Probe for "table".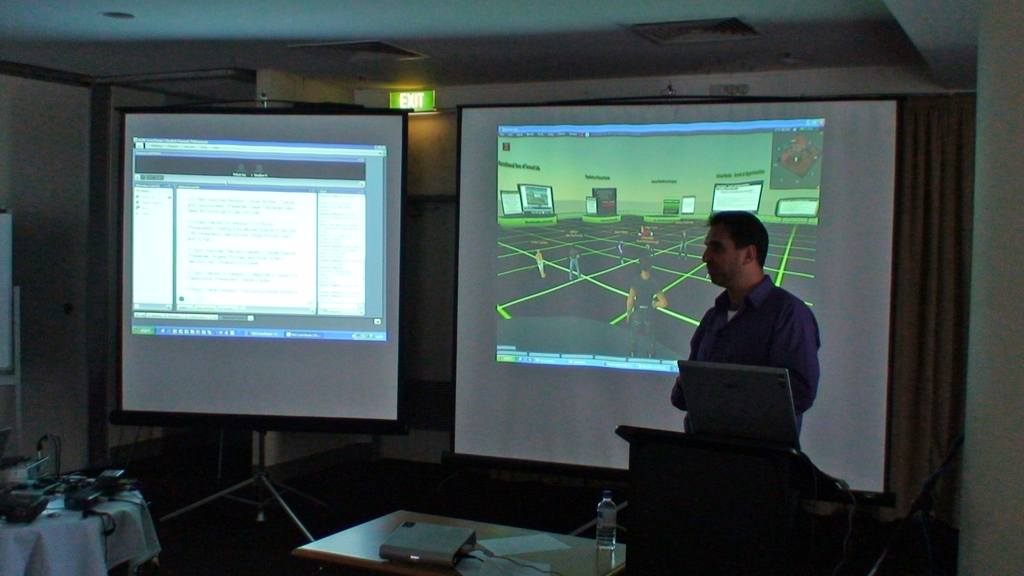
Probe result: x1=244, y1=494, x2=640, y2=575.
